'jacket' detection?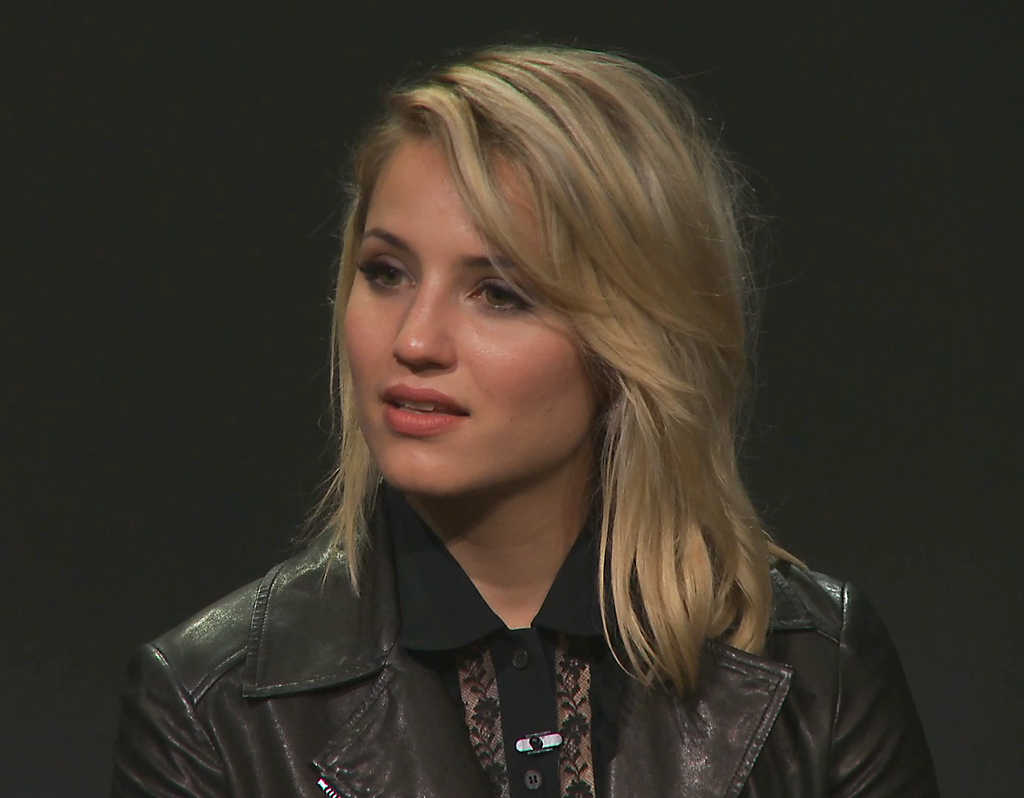
box=[107, 474, 949, 797]
